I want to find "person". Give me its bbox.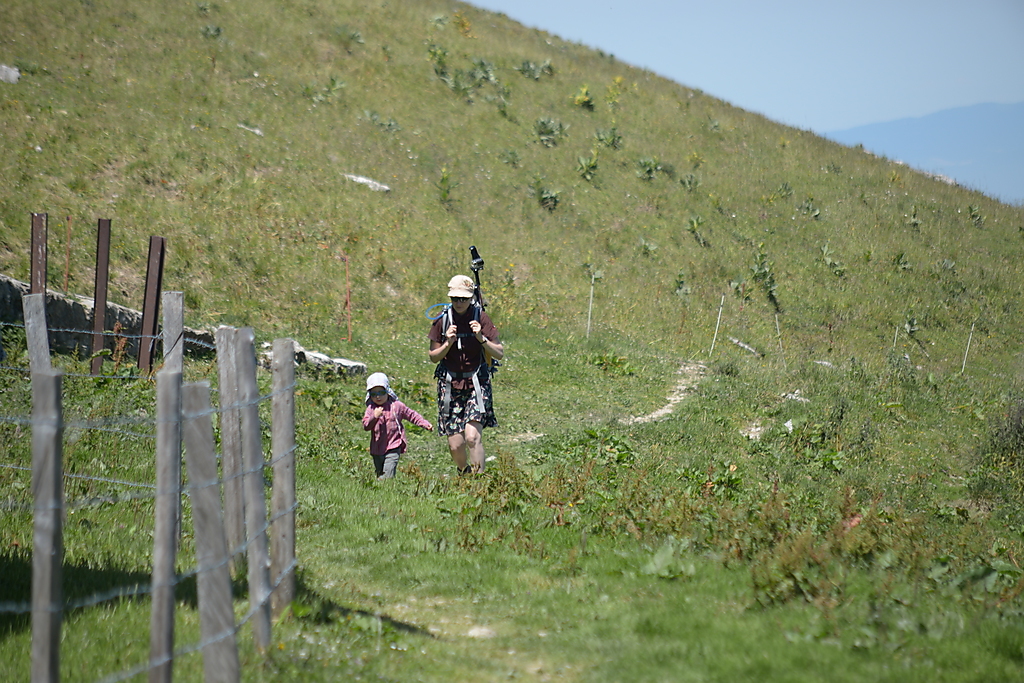
{"x1": 425, "y1": 270, "x2": 505, "y2": 477}.
